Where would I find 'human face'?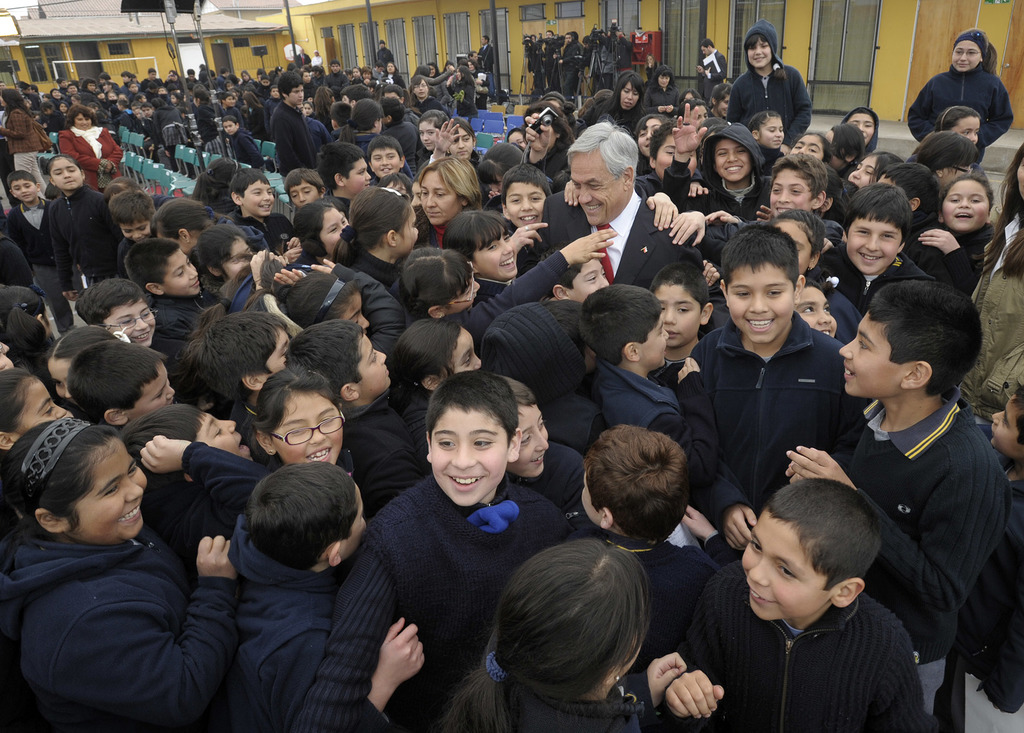
At <box>472,54,480,62</box>.
